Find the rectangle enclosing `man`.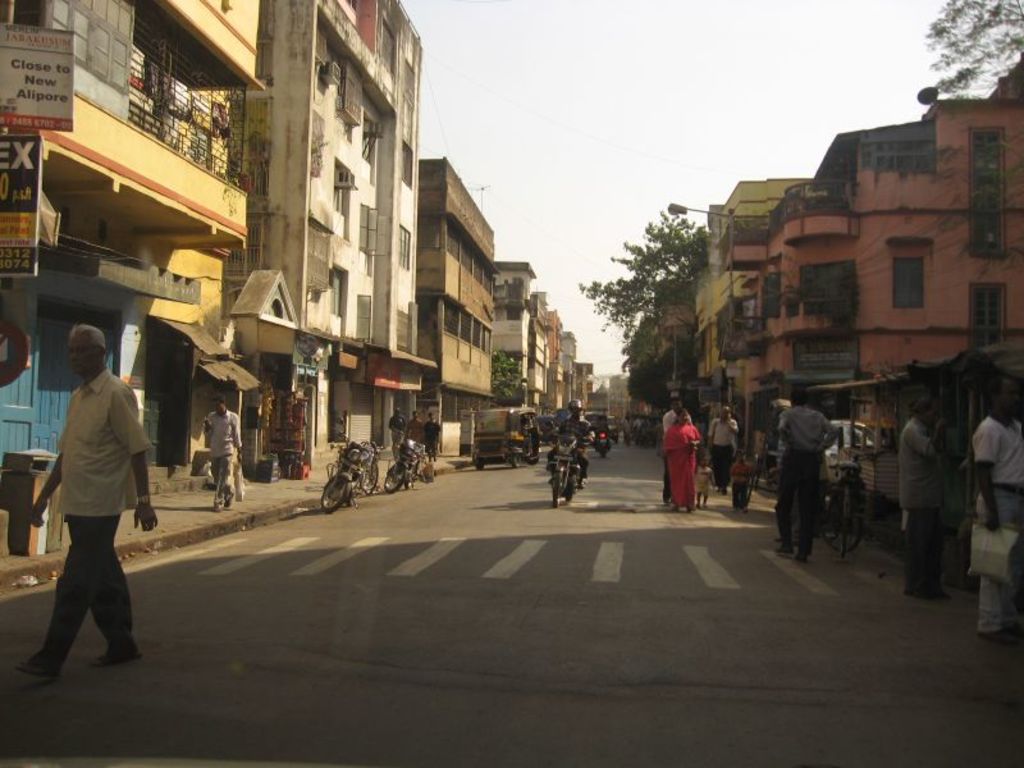
(407, 407, 422, 442).
